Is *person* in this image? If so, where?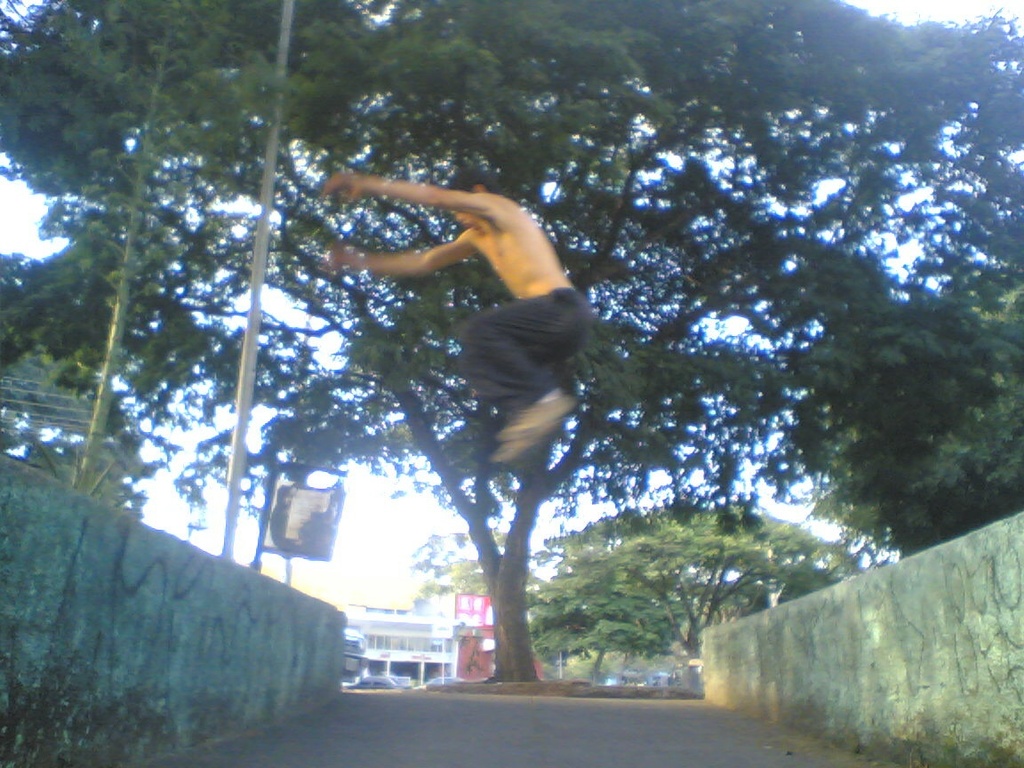
Yes, at box(320, 169, 593, 457).
